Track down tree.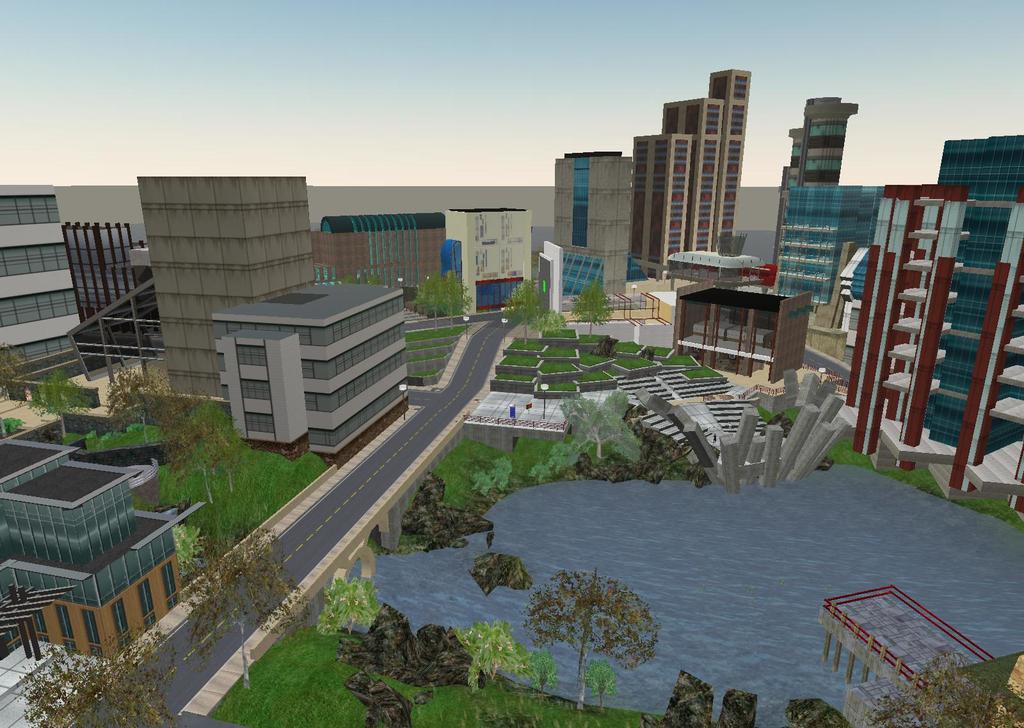
Tracked to BBox(565, 278, 615, 337).
